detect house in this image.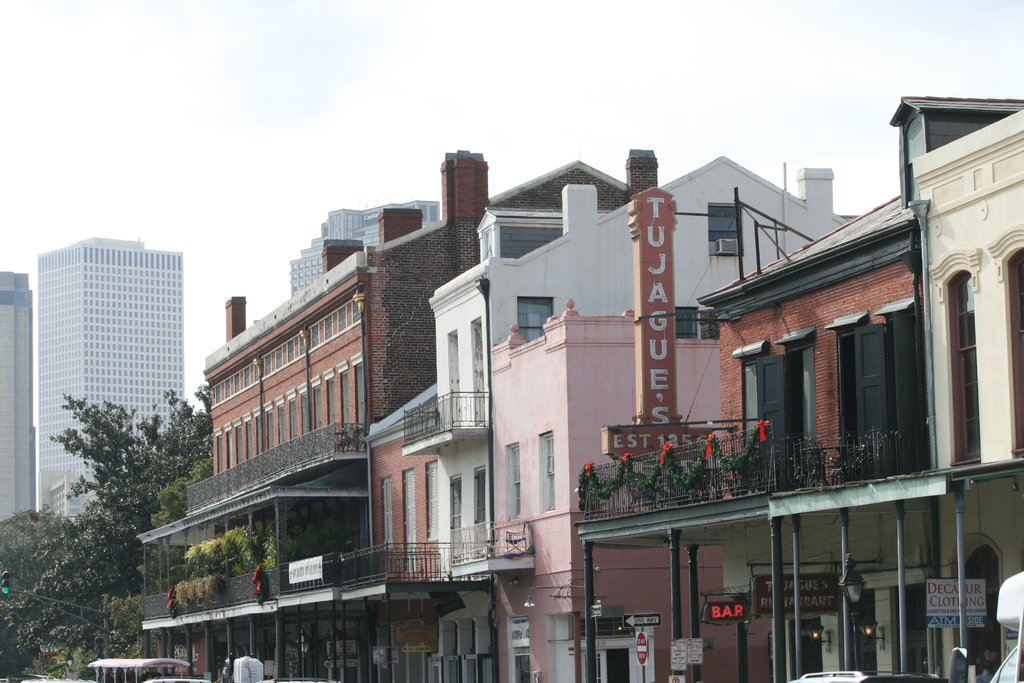
Detection: [578, 90, 1023, 682].
